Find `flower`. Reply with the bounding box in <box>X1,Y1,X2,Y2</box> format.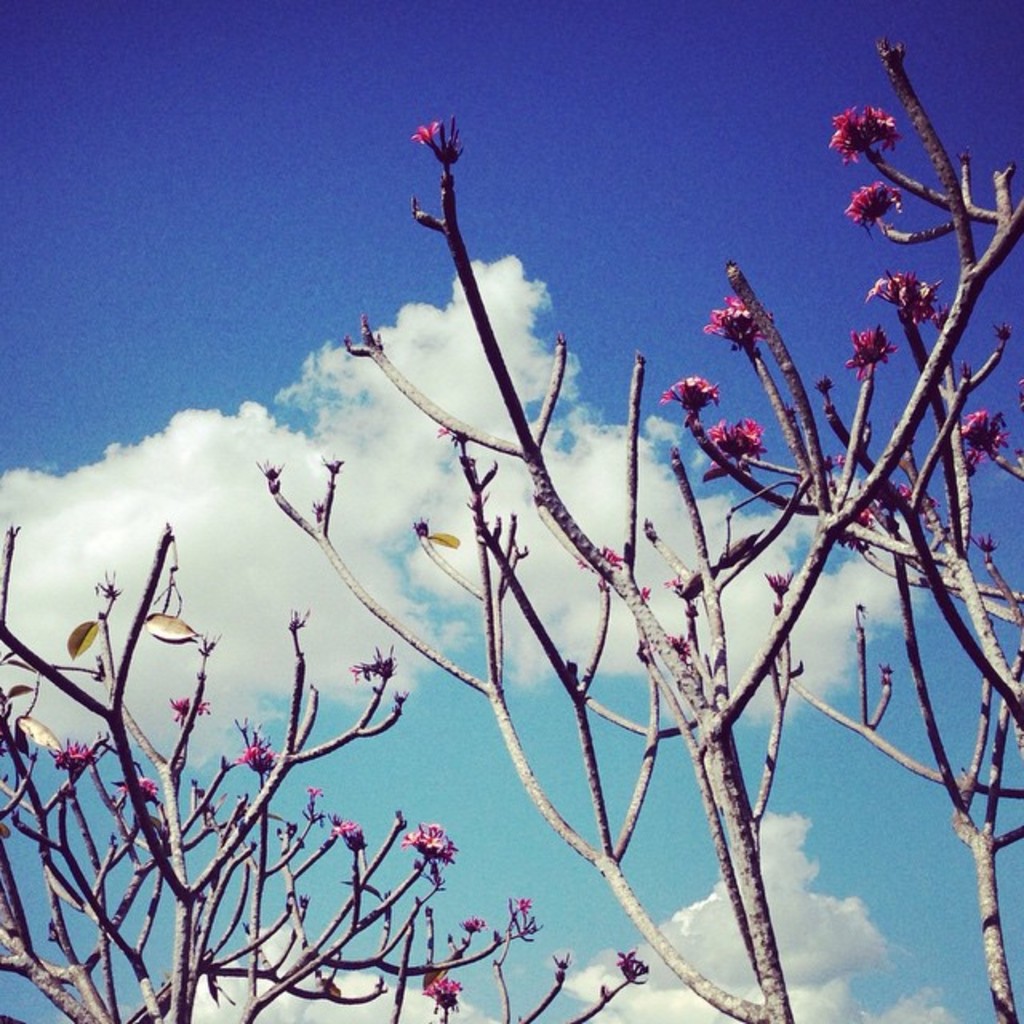
<box>662,371,717,421</box>.
